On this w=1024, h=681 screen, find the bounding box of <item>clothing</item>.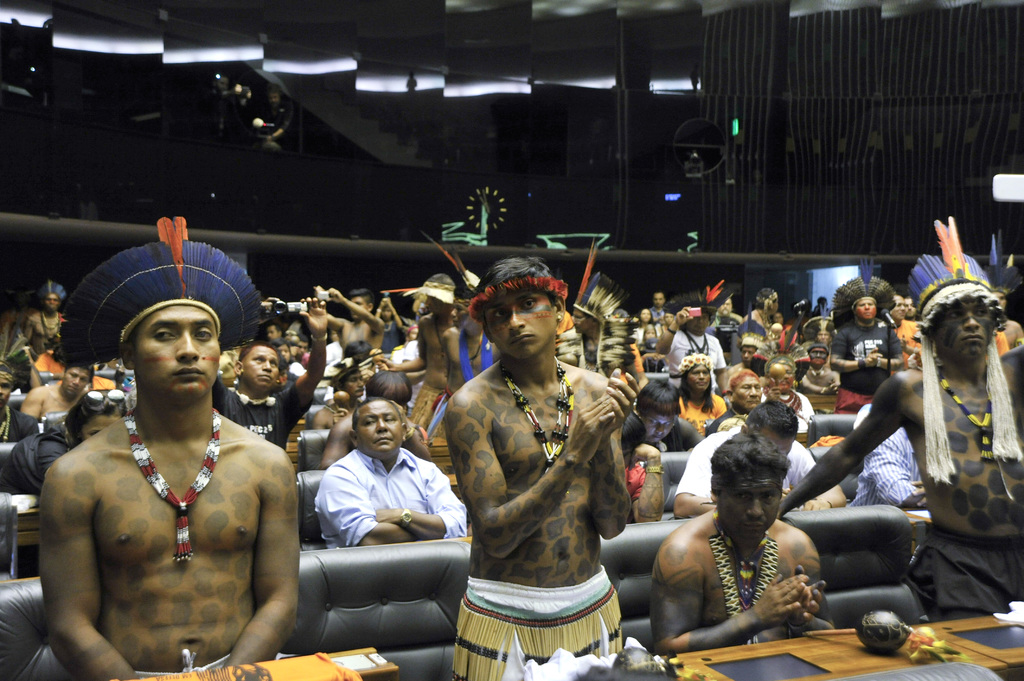
Bounding box: <bbox>226, 92, 261, 141</bbox>.
